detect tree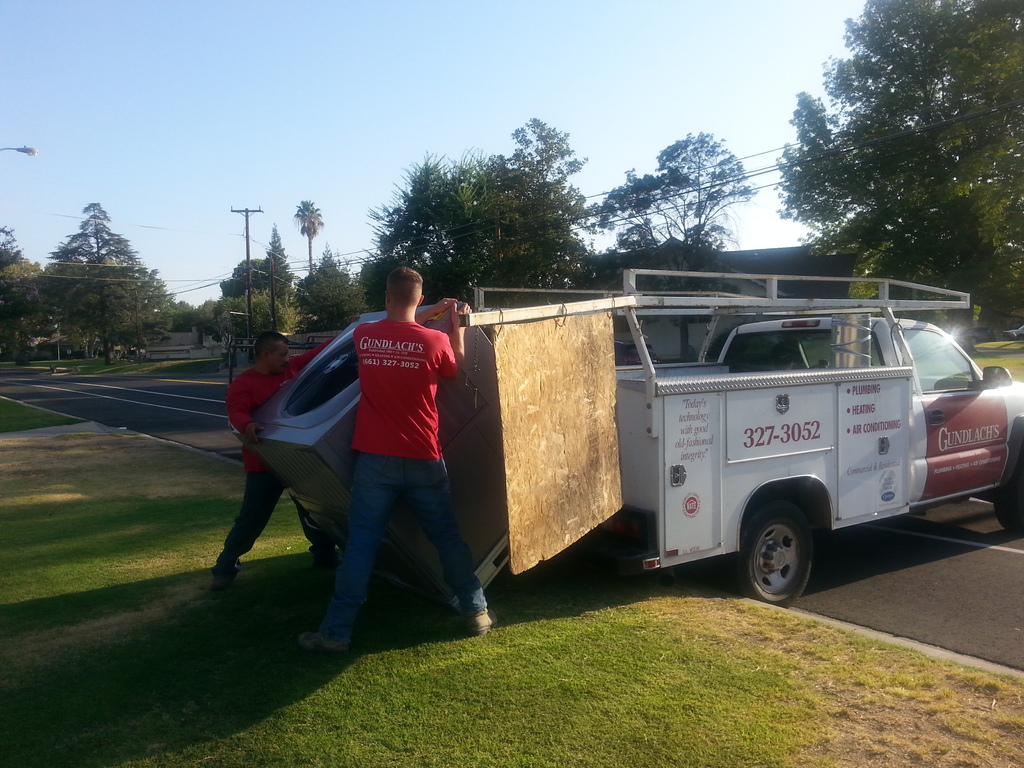
Rect(365, 140, 586, 316)
